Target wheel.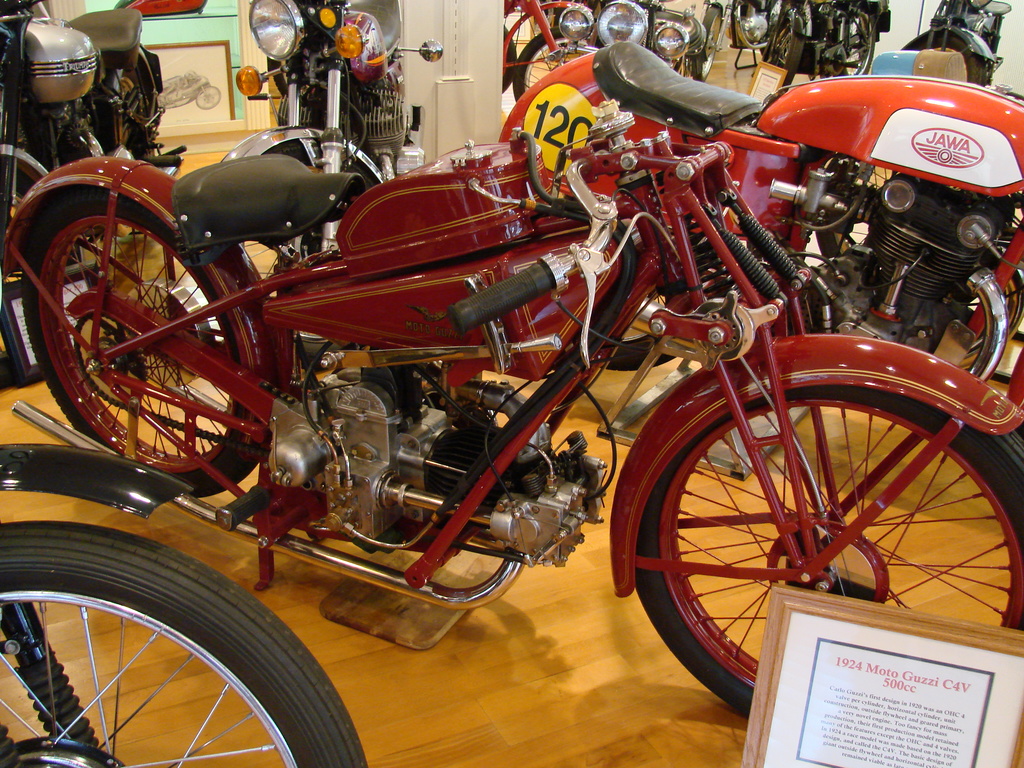
Target region: bbox=[903, 30, 990, 87].
